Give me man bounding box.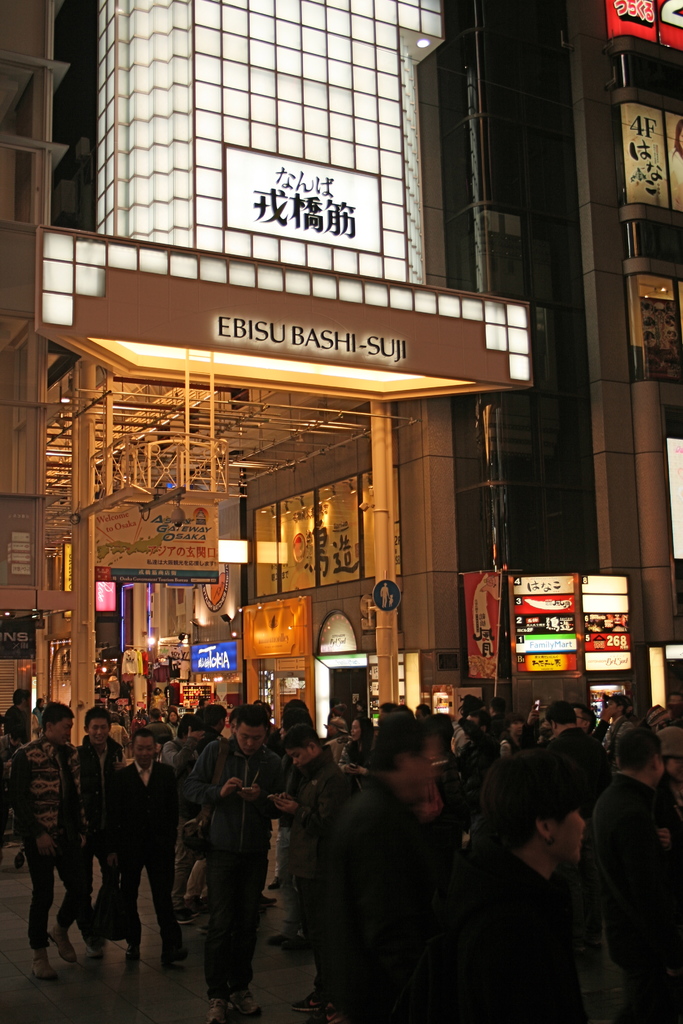
[left=10, top=703, right=89, bottom=977].
